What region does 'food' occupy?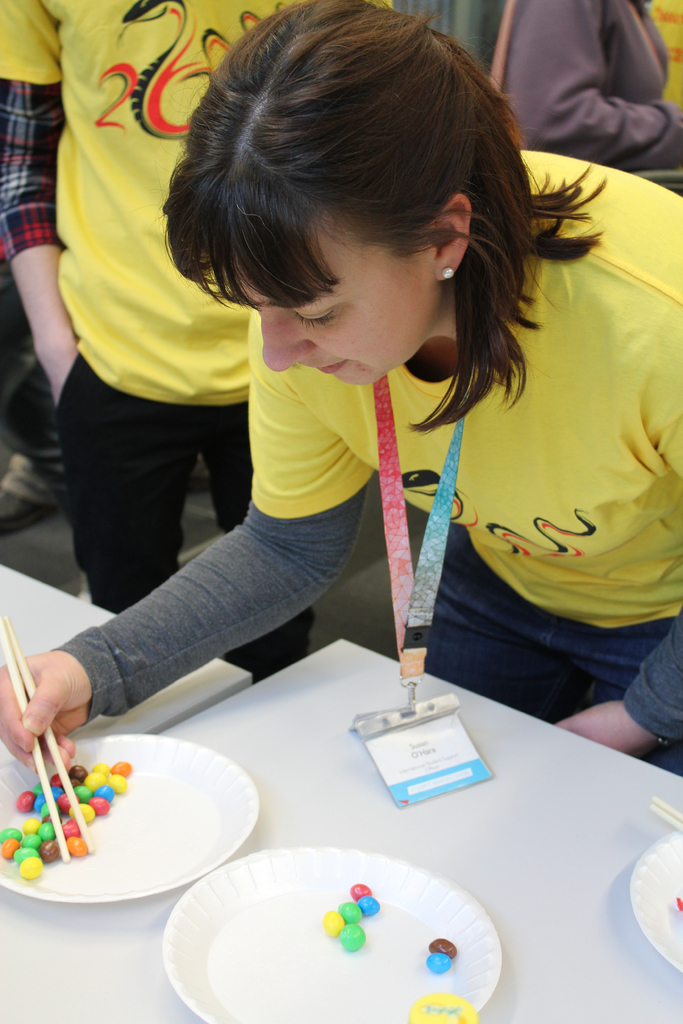
locate(0, 758, 134, 881).
